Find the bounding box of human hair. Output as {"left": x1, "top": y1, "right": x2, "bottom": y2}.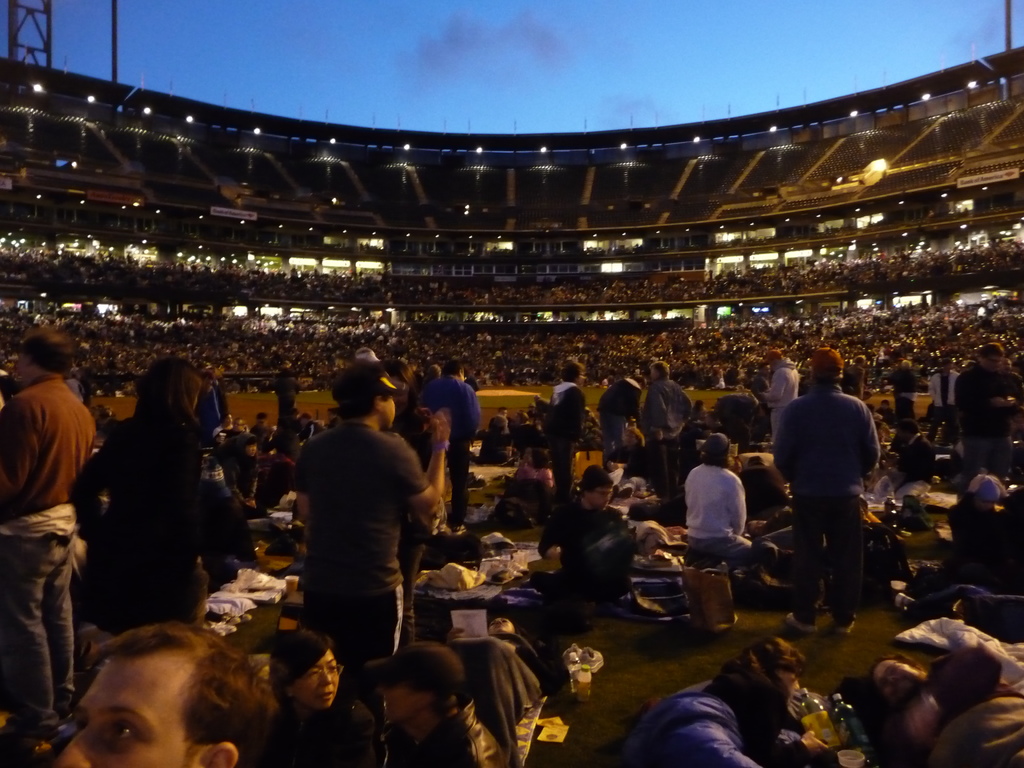
{"left": 652, "top": 362, "right": 671, "bottom": 381}.
